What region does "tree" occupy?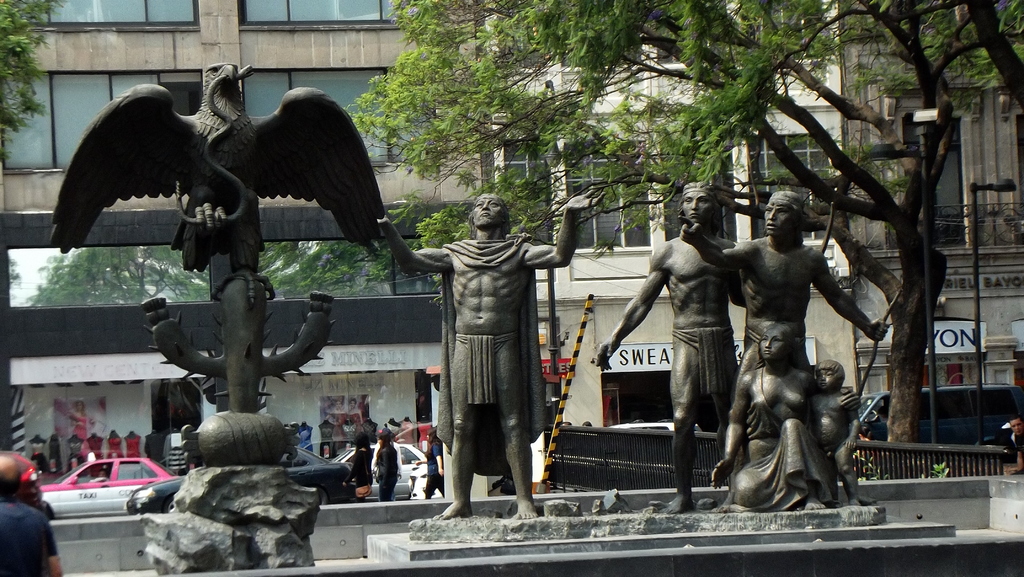
<bbox>0, 0, 68, 168</bbox>.
